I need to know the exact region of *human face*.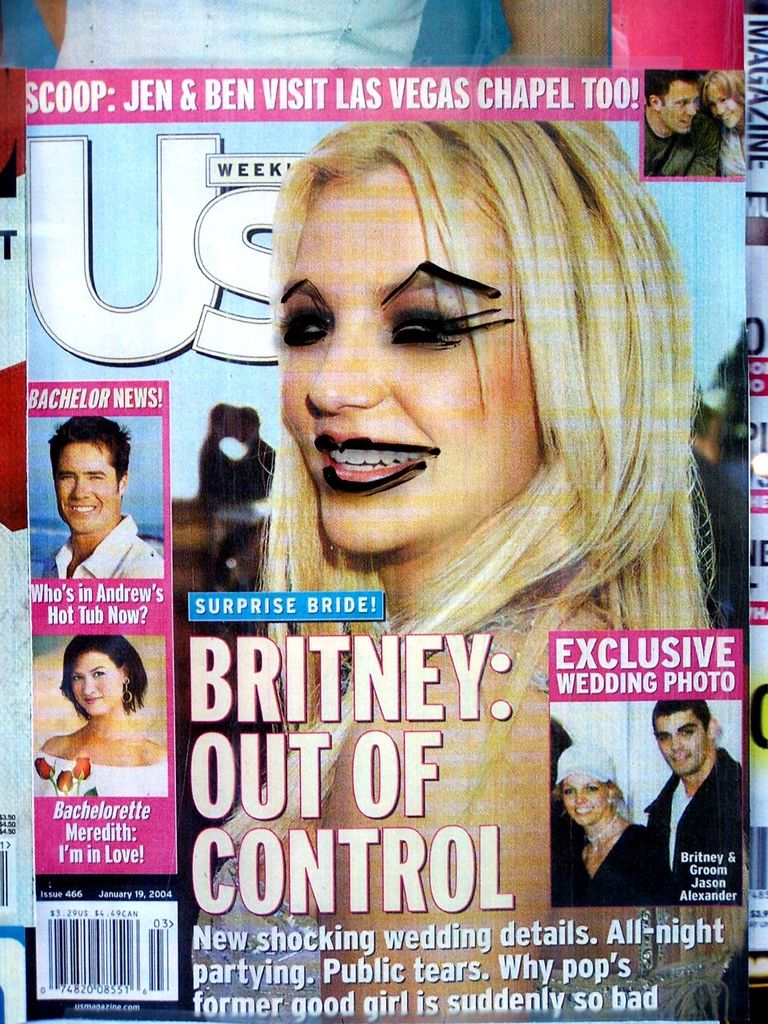
Region: region(63, 654, 119, 721).
